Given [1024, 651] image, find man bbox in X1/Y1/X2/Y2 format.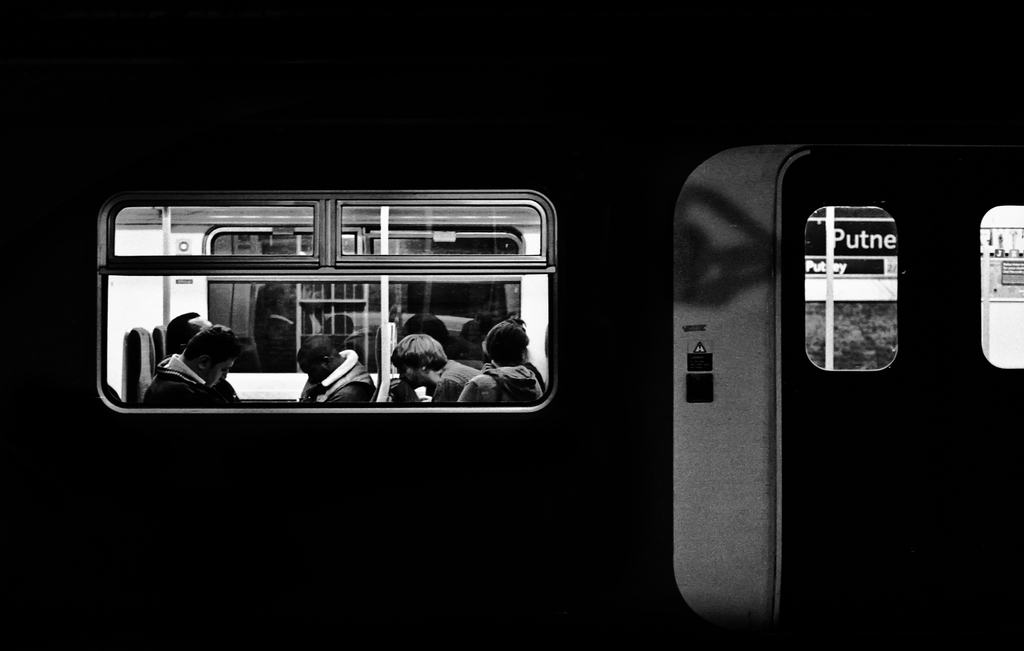
168/309/243/400.
